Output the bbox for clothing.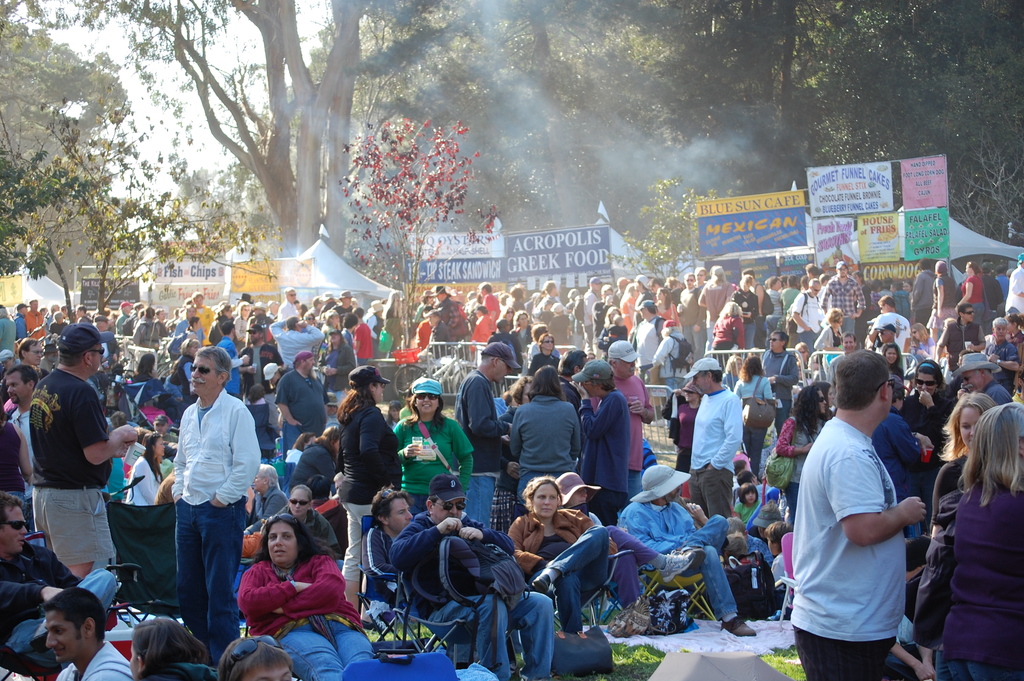
BBox(790, 416, 908, 680).
